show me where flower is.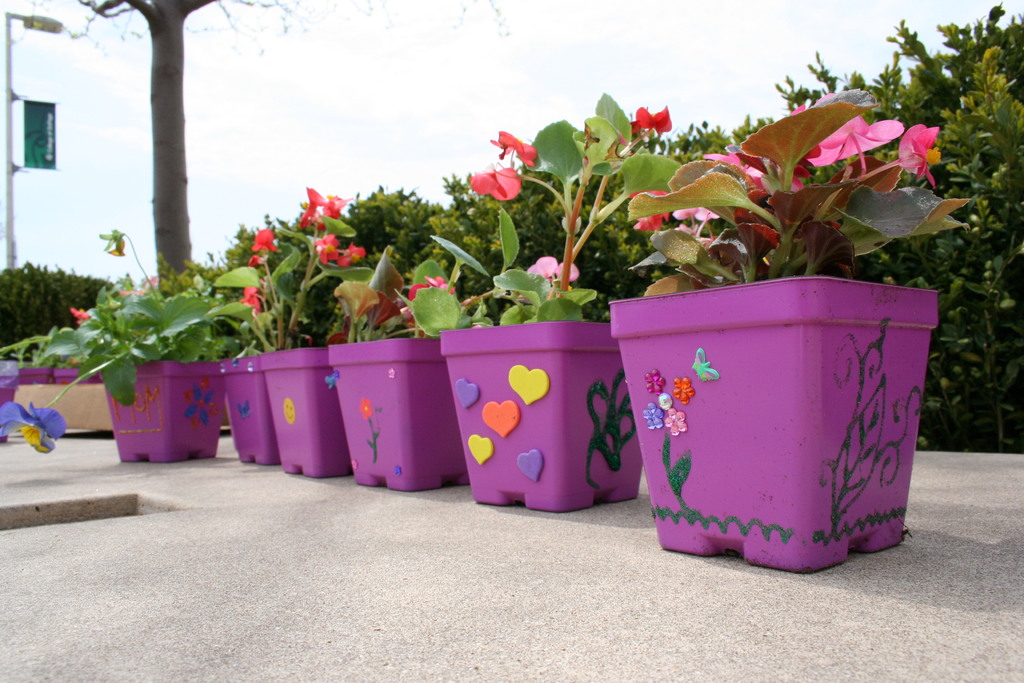
flower is at x1=924, y1=140, x2=947, y2=165.
